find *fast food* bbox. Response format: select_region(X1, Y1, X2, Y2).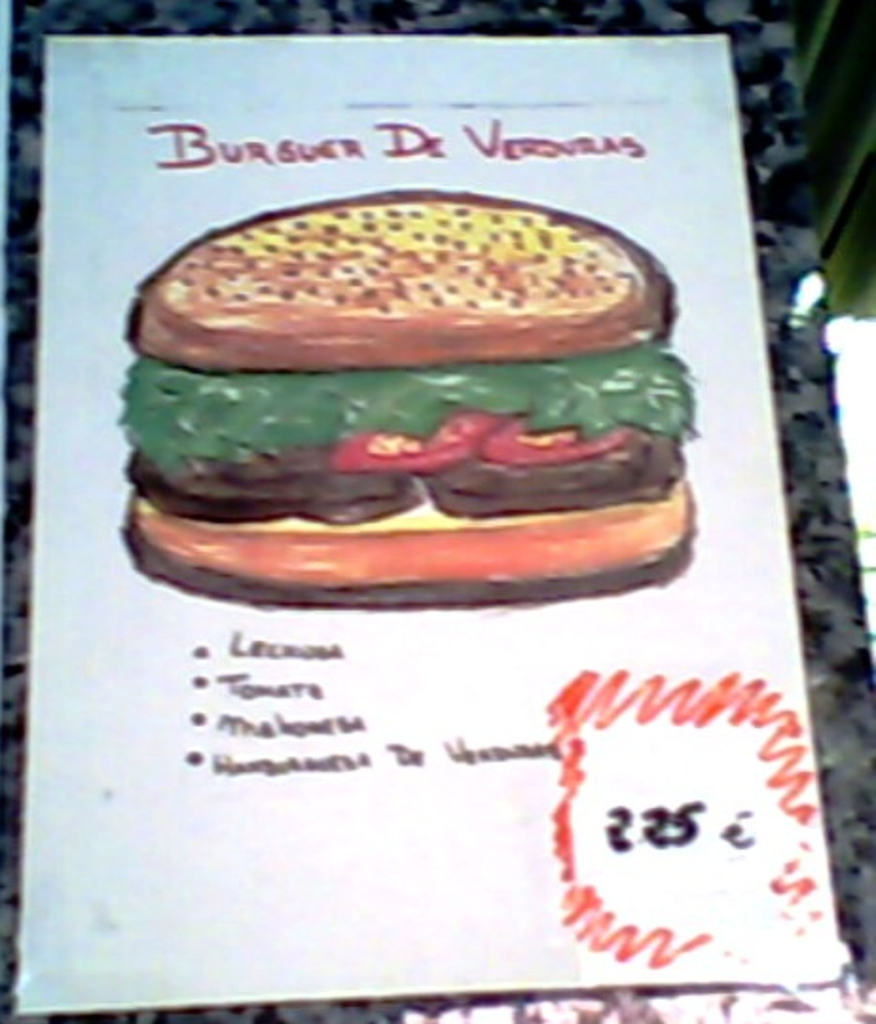
select_region(129, 188, 696, 605).
